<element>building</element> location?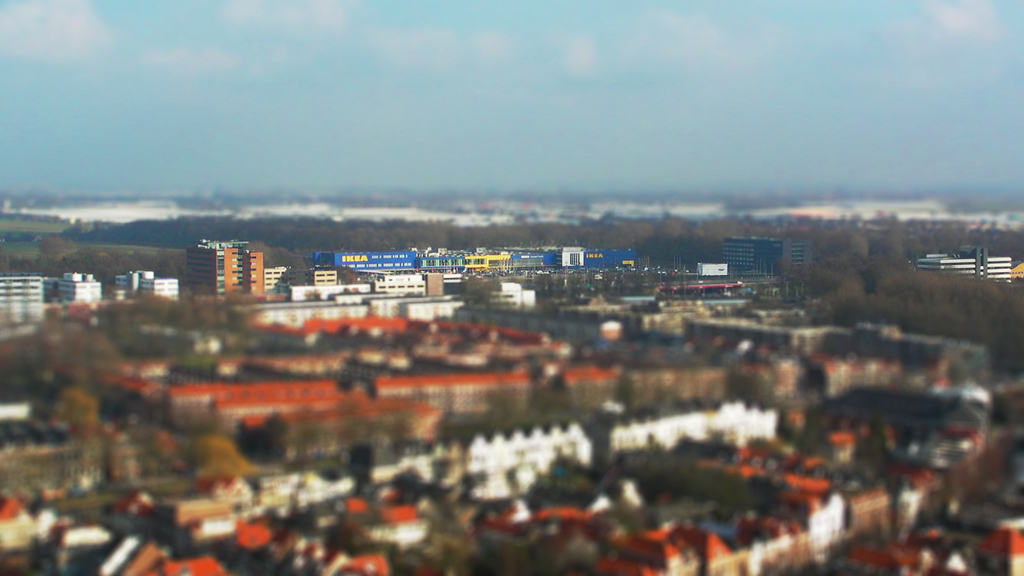
<region>305, 266, 339, 288</region>
